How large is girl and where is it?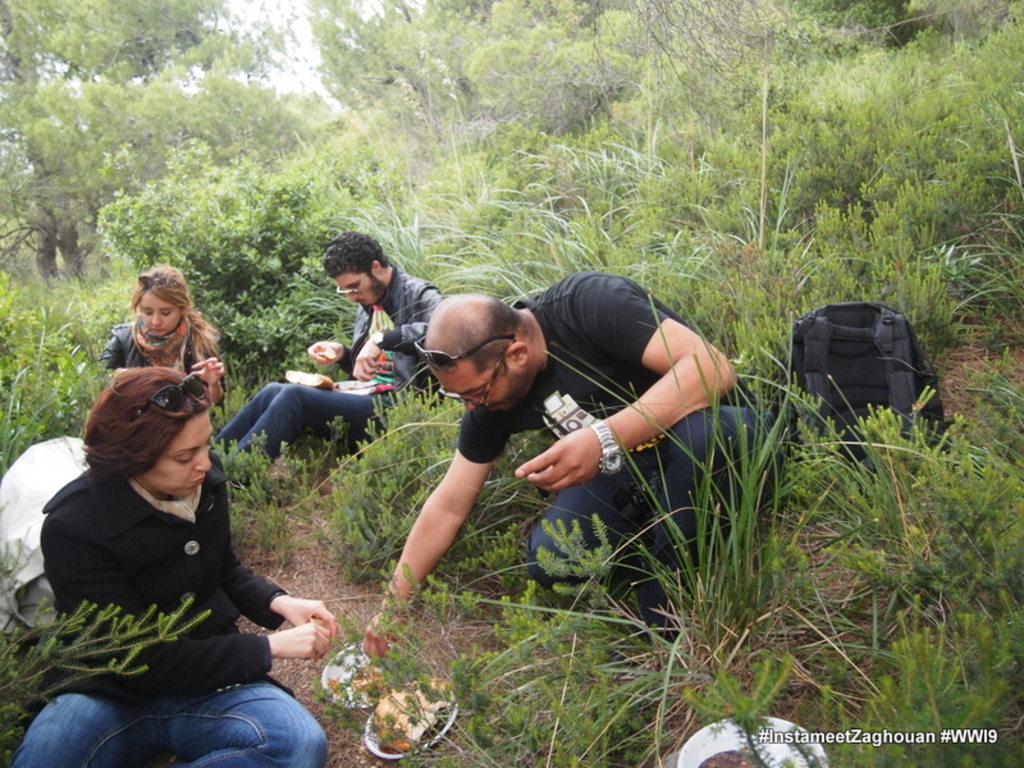
Bounding box: BBox(97, 264, 228, 402).
